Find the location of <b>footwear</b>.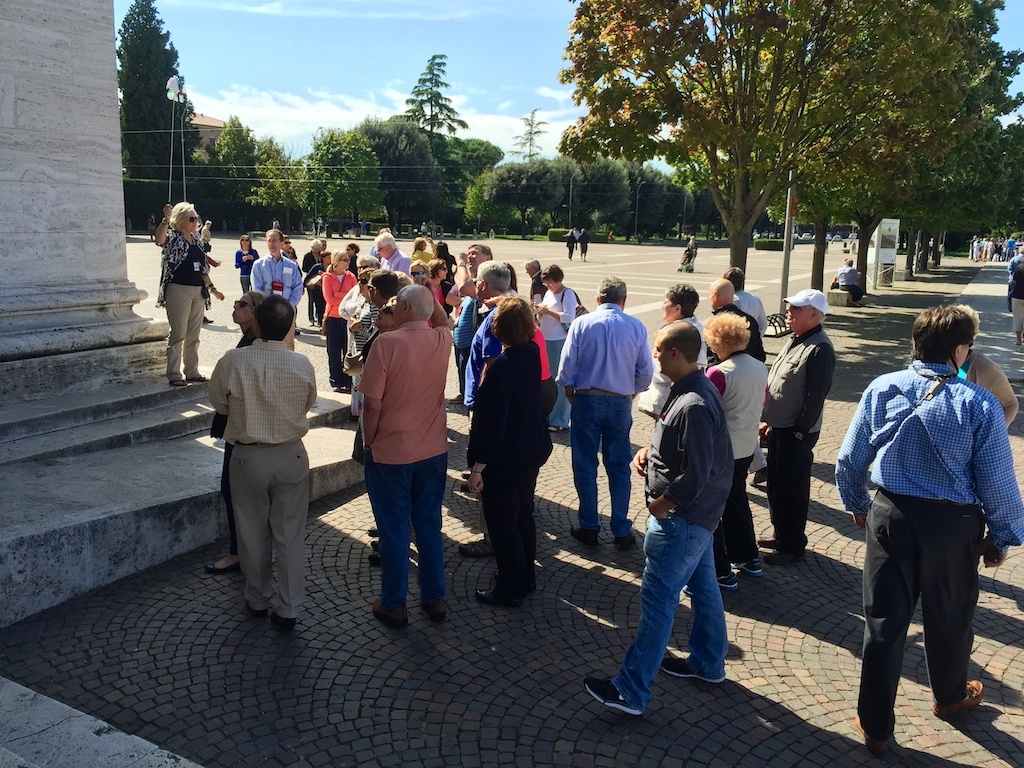
Location: select_region(202, 555, 243, 576).
